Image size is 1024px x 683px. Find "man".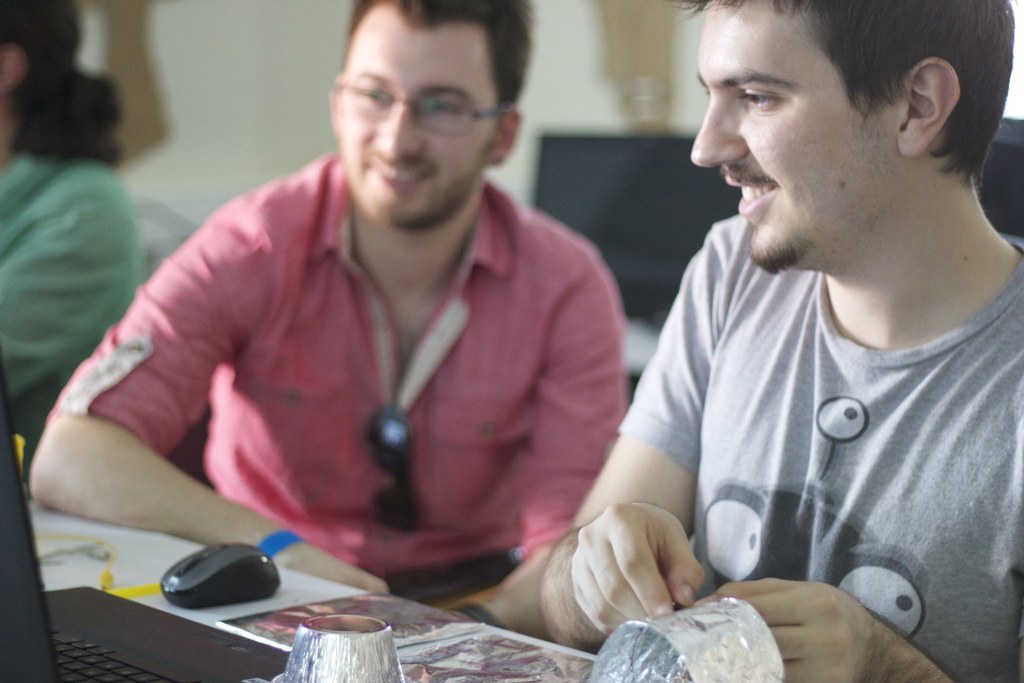
(left=28, top=0, right=630, bottom=639).
